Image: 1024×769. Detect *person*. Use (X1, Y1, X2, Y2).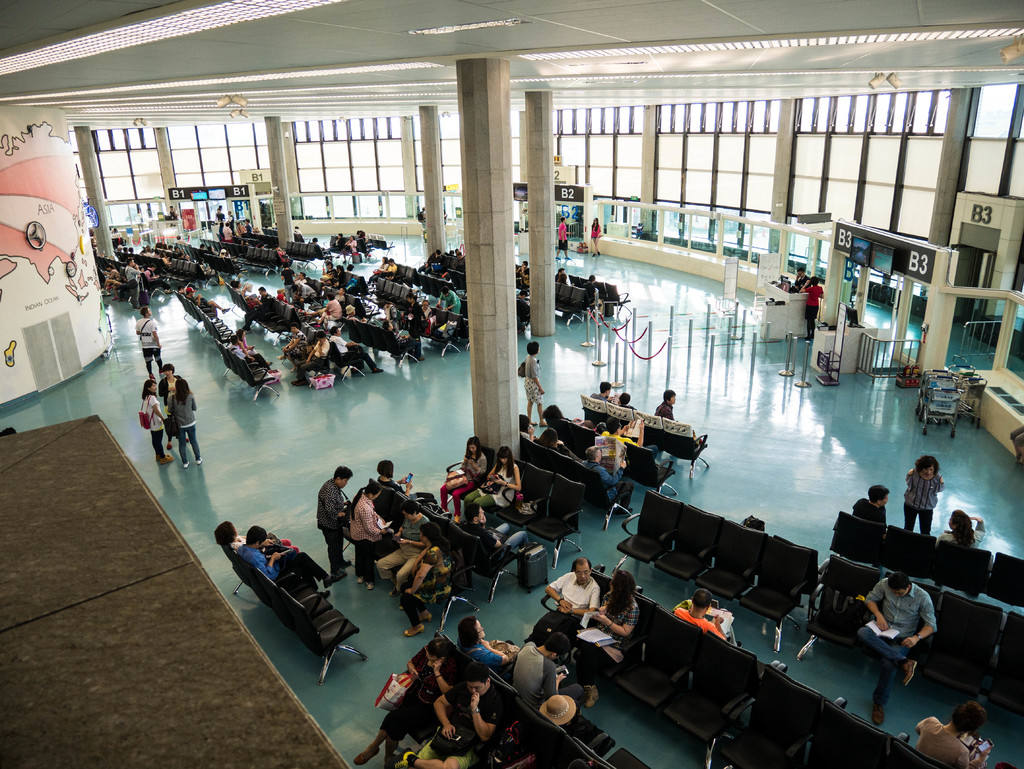
(315, 467, 355, 583).
